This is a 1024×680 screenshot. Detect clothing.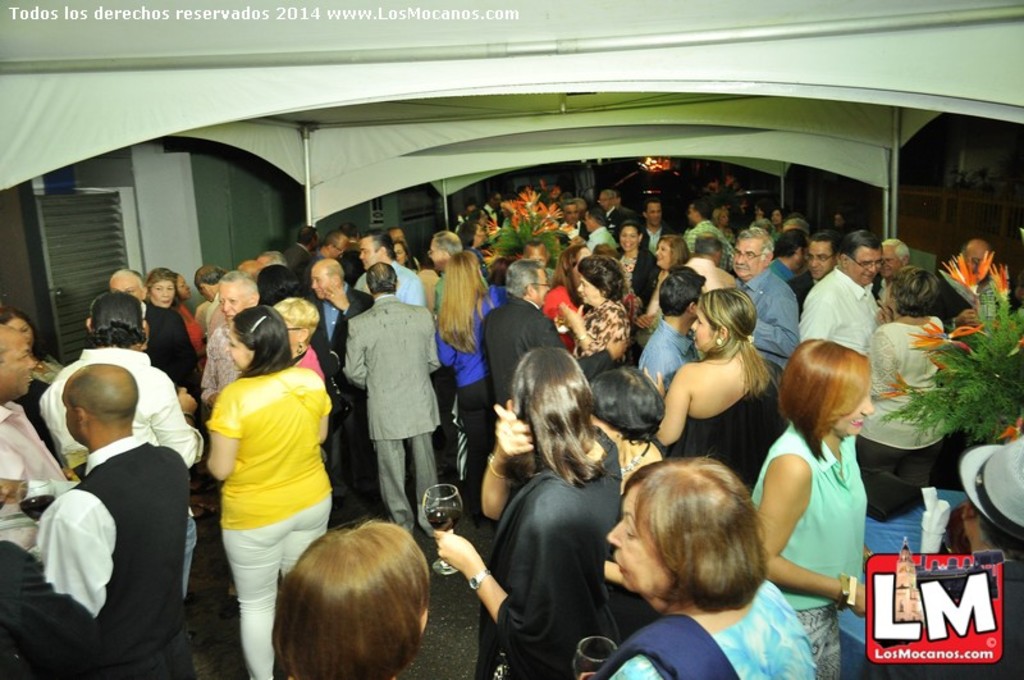
{"x1": 476, "y1": 444, "x2": 630, "y2": 679}.
